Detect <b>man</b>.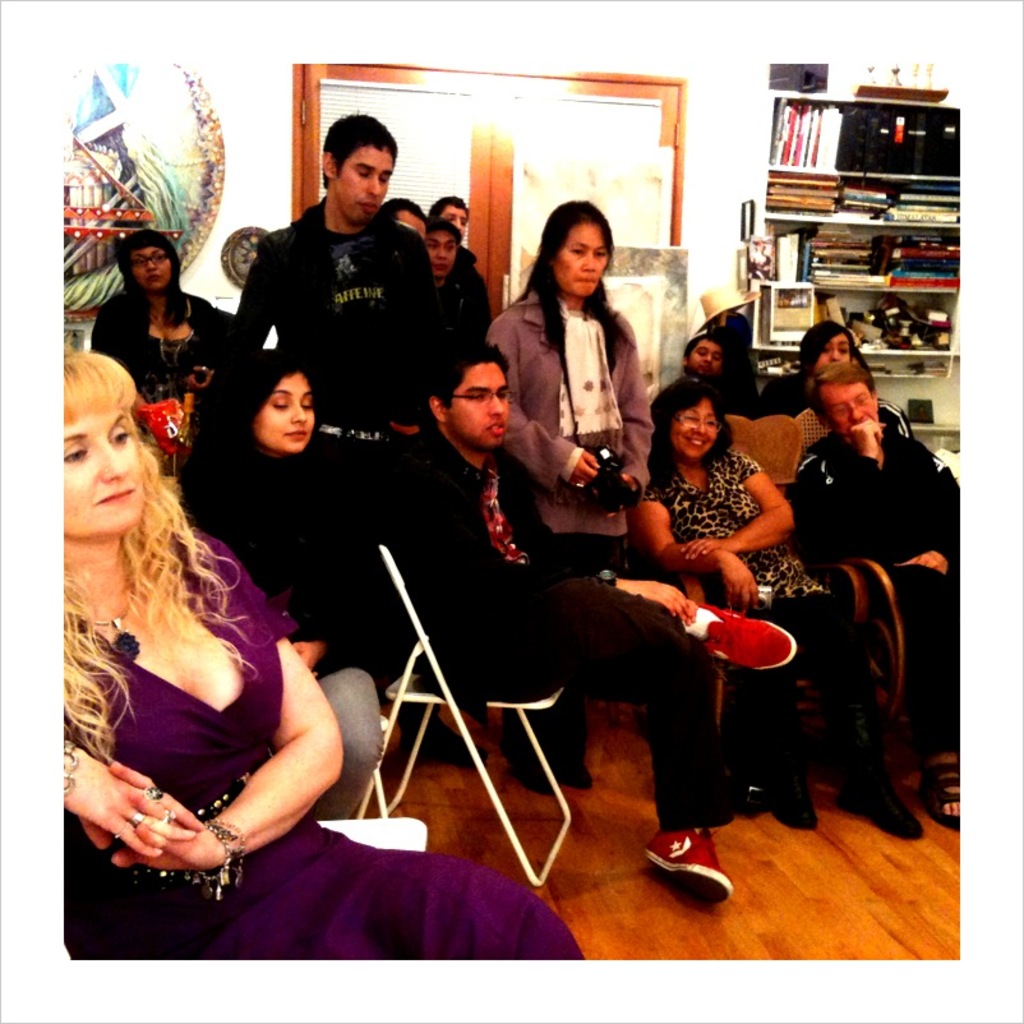
Detected at select_region(212, 100, 474, 765).
